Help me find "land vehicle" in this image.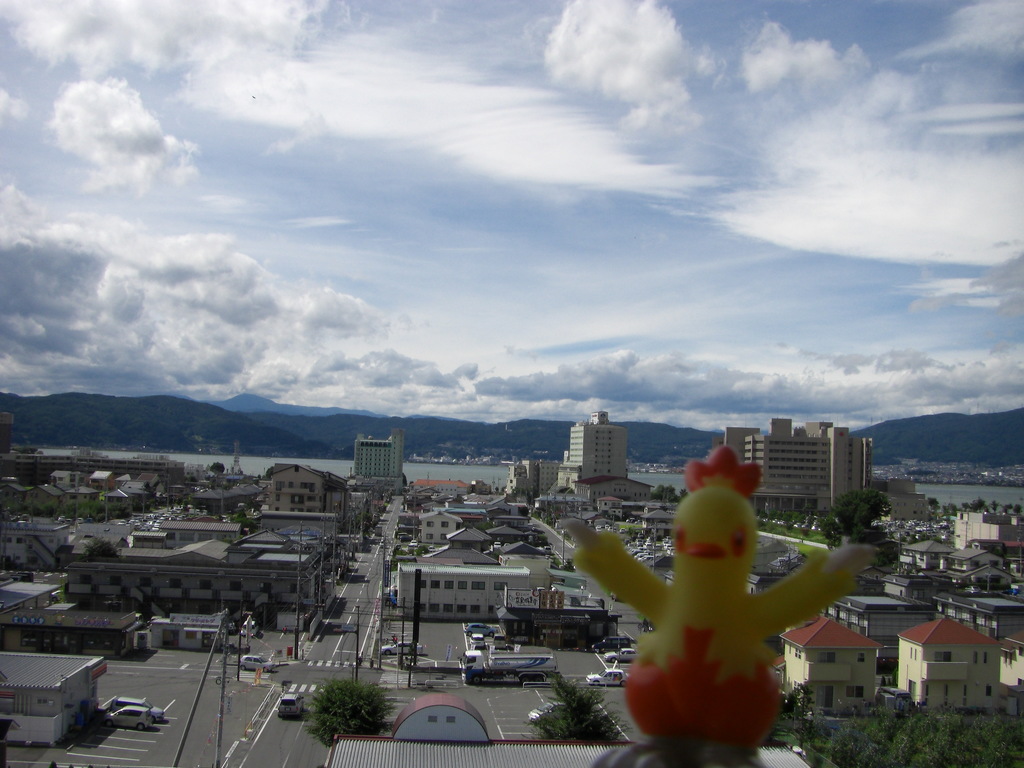
Found it: BBox(460, 652, 557, 687).
